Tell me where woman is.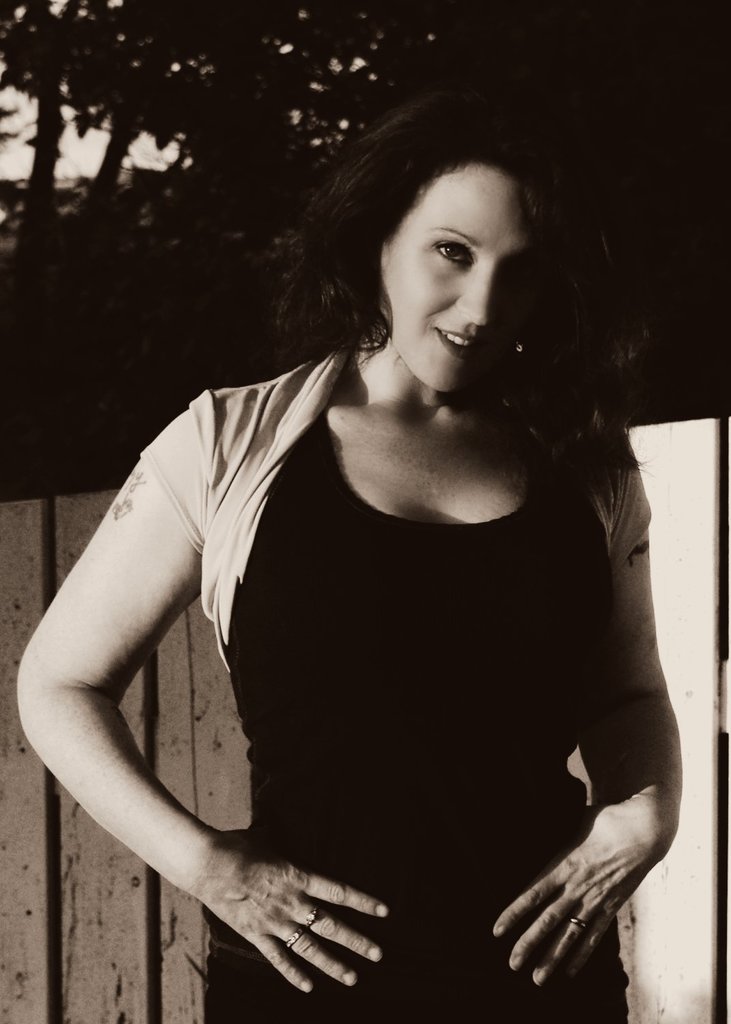
woman is at [left=18, top=90, right=682, bottom=1021].
